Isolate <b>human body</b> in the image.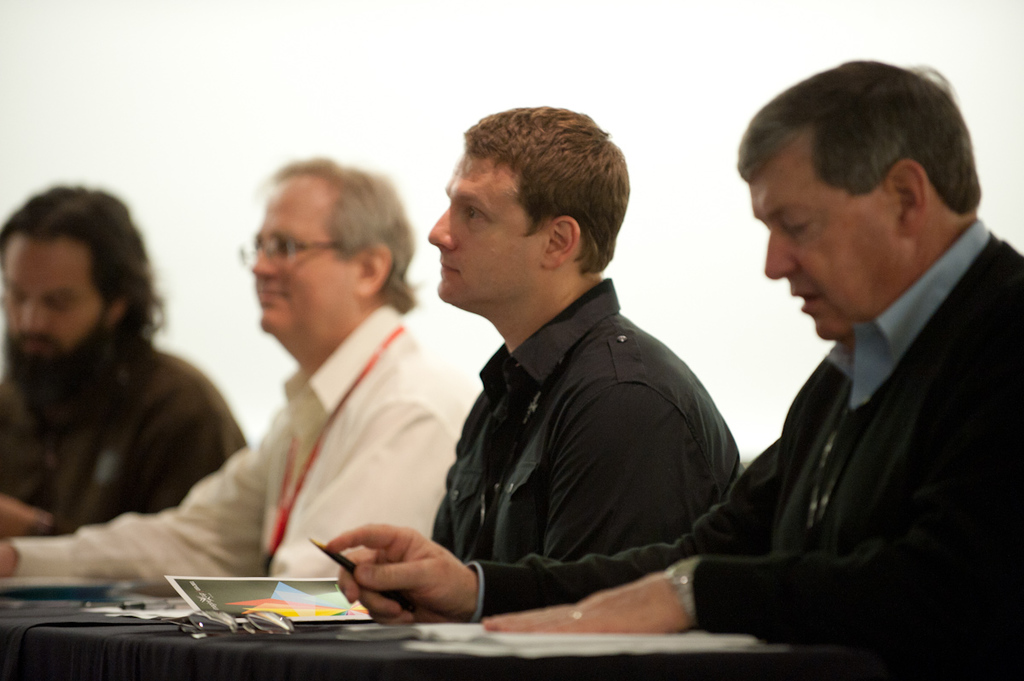
Isolated region: 328 224 1023 680.
